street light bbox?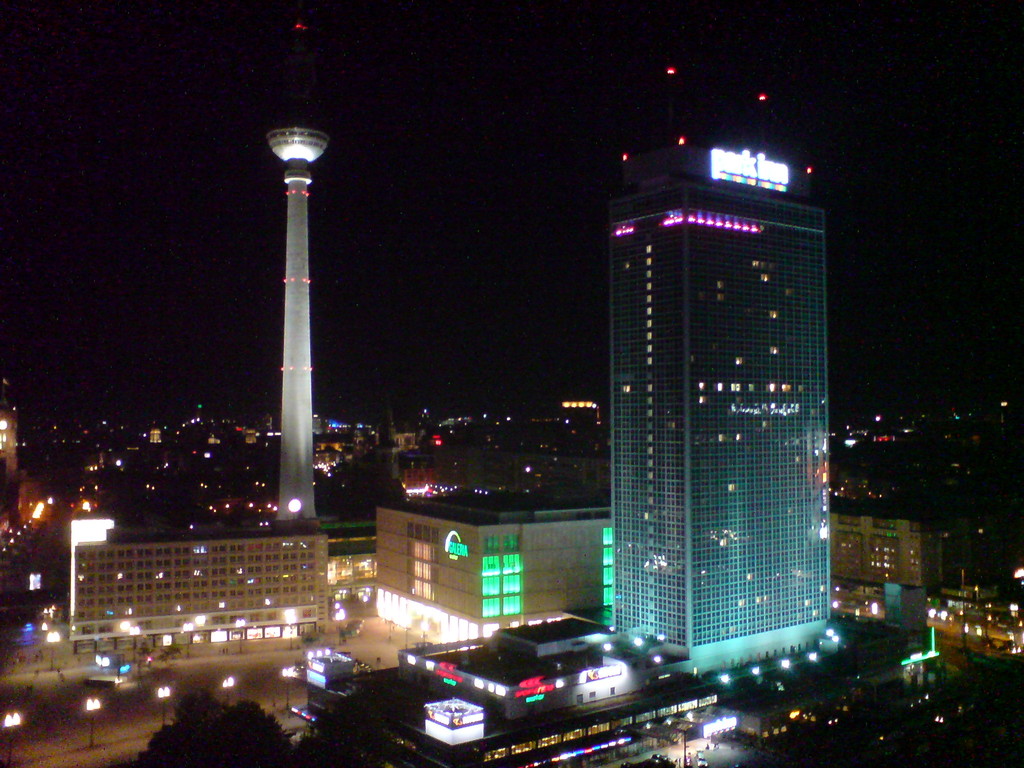
223/675/234/709
